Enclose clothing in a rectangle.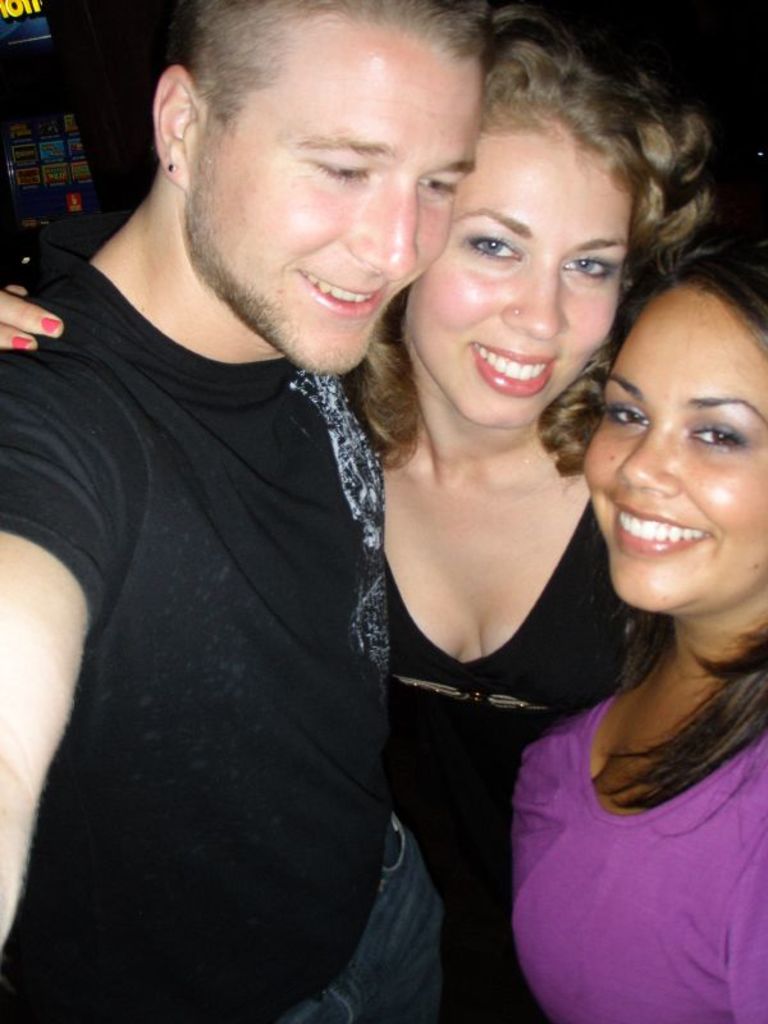
bbox=(0, 227, 442, 1023).
